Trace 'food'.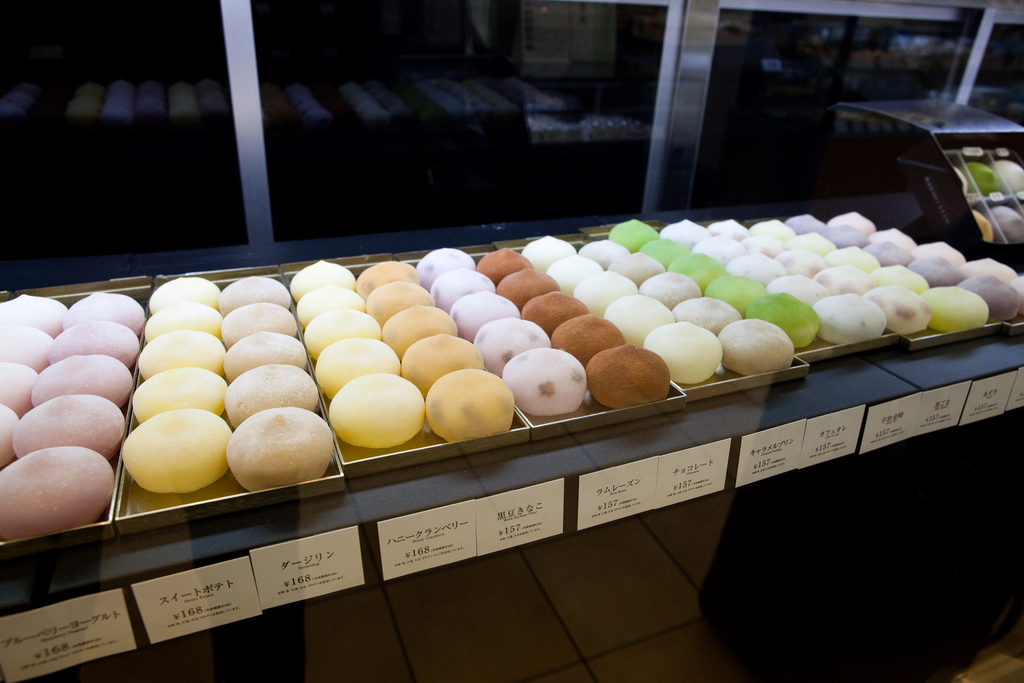
Traced to x1=703, y1=274, x2=766, y2=320.
